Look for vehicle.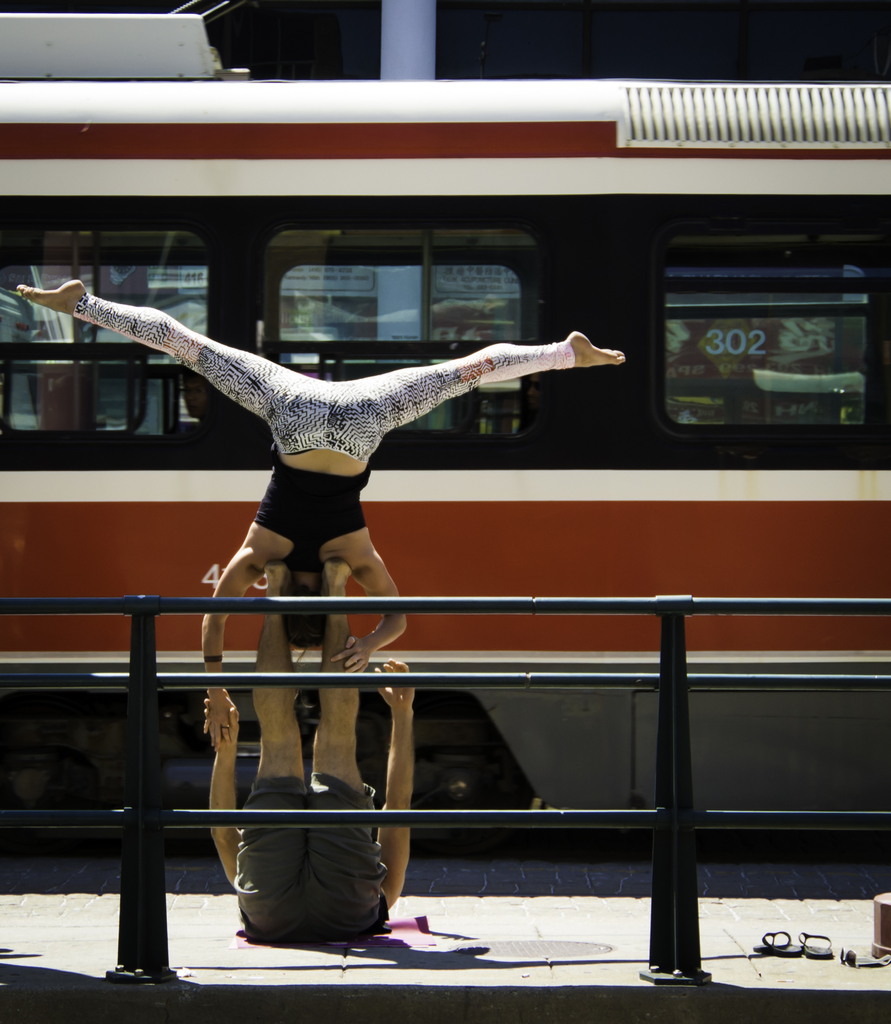
Found: <bbox>0, 15, 890, 859</bbox>.
